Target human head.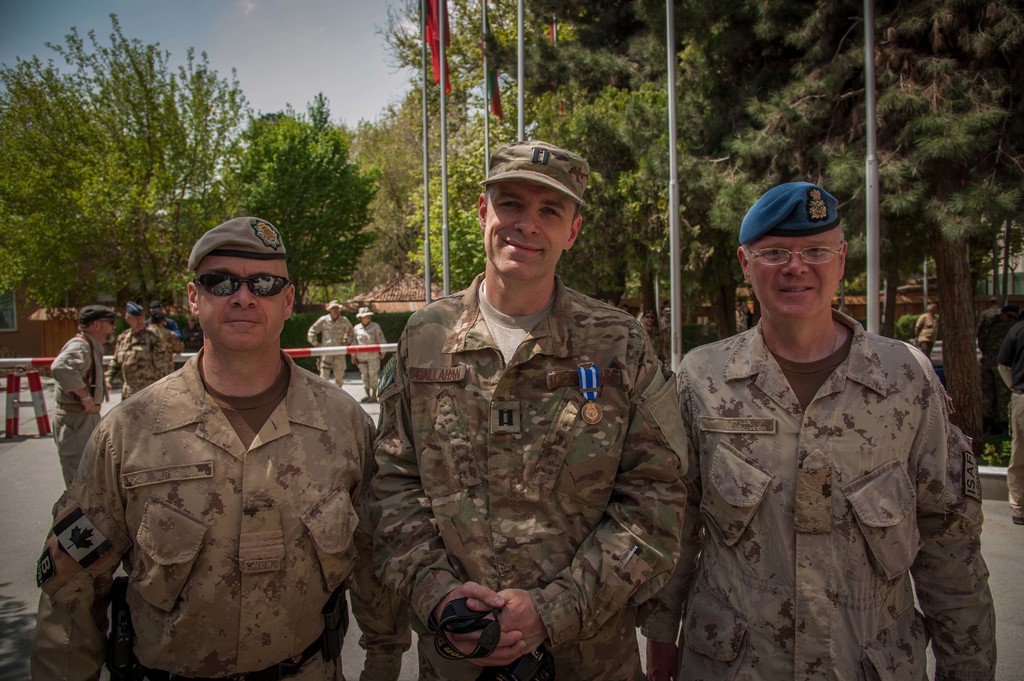
Target region: left=77, top=303, right=120, bottom=348.
